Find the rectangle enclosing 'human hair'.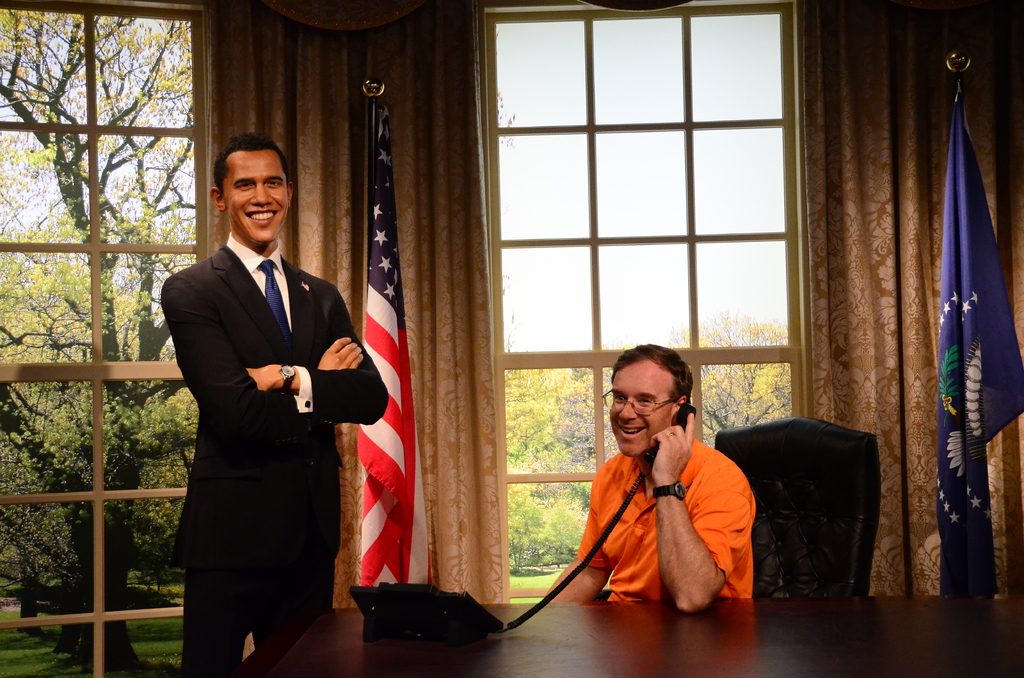
rect(212, 131, 291, 200).
